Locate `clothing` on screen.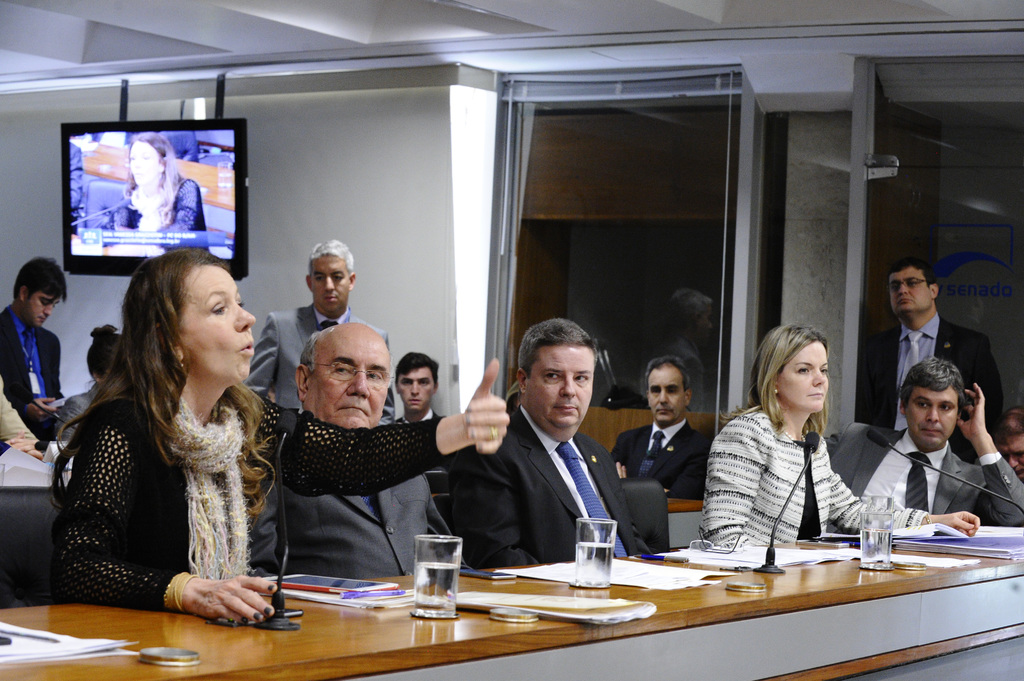
On screen at [left=40, top=386, right=449, bottom=607].
